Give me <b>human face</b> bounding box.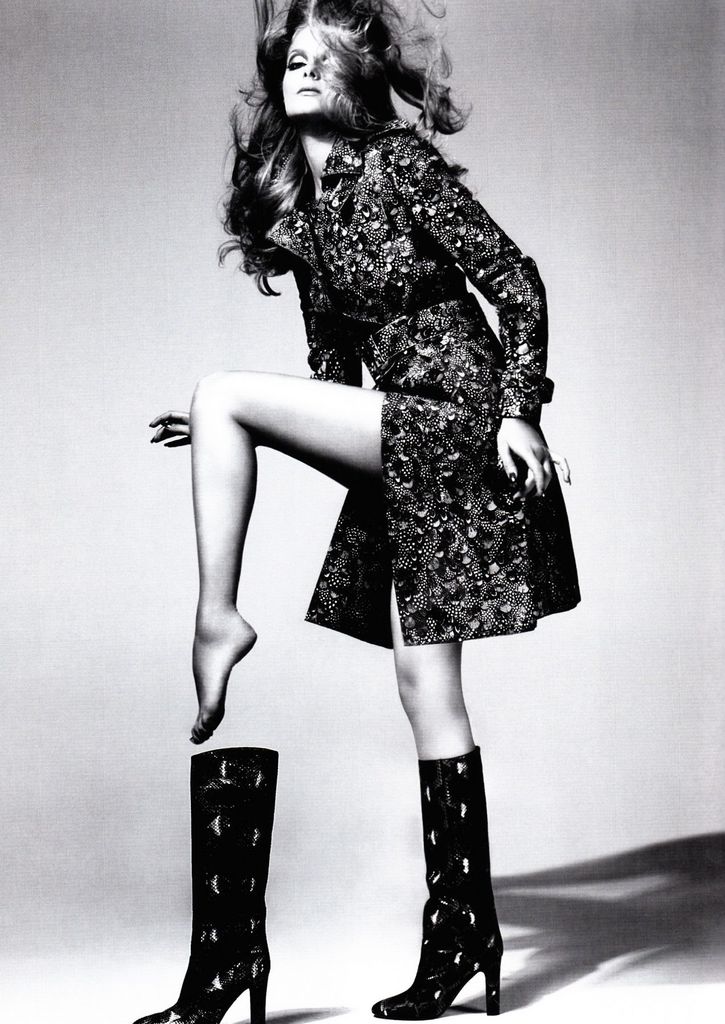
box=[282, 22, 356, 120].
